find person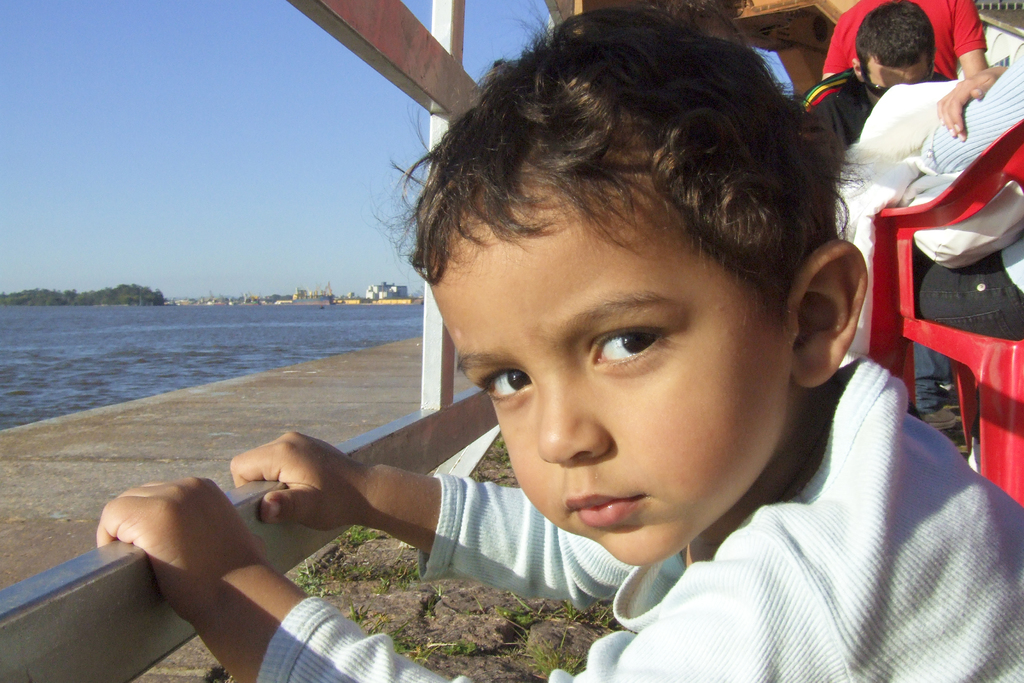
<bbox>92, 4, 1023, 682</bbox>
